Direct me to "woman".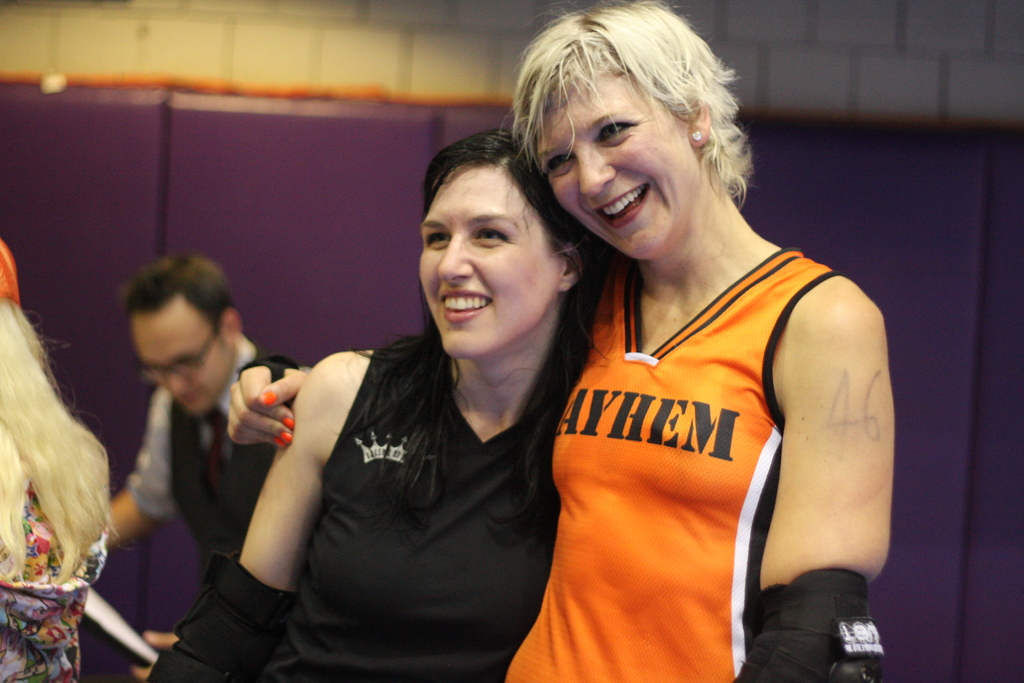
Direction: 222,0,906,682.
